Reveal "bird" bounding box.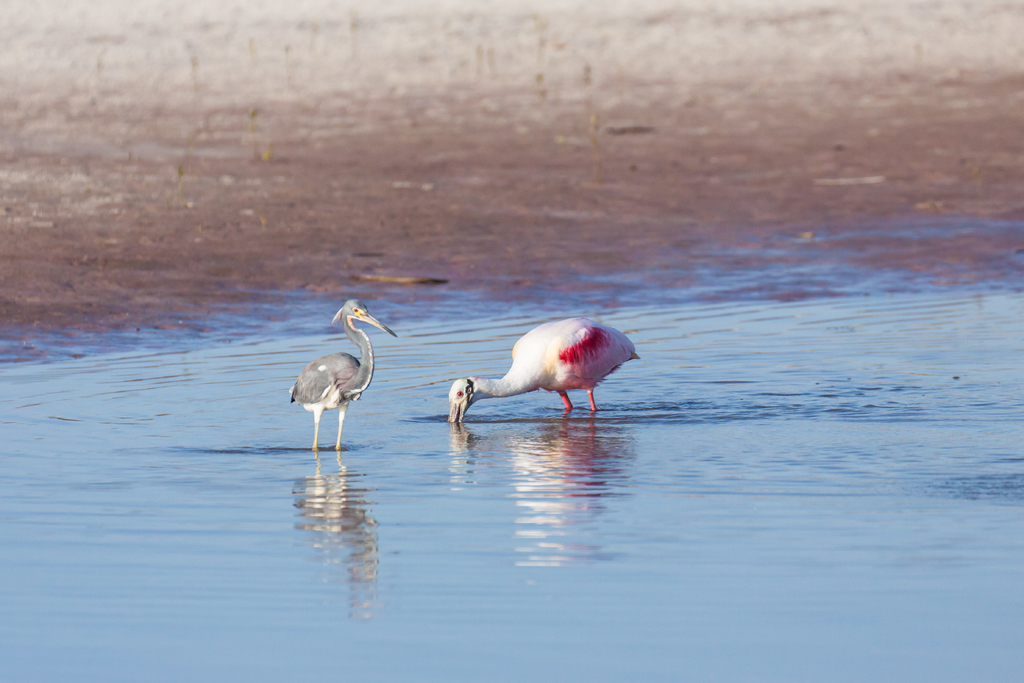
Revealed: bbox(442, 314, 645, 427).
